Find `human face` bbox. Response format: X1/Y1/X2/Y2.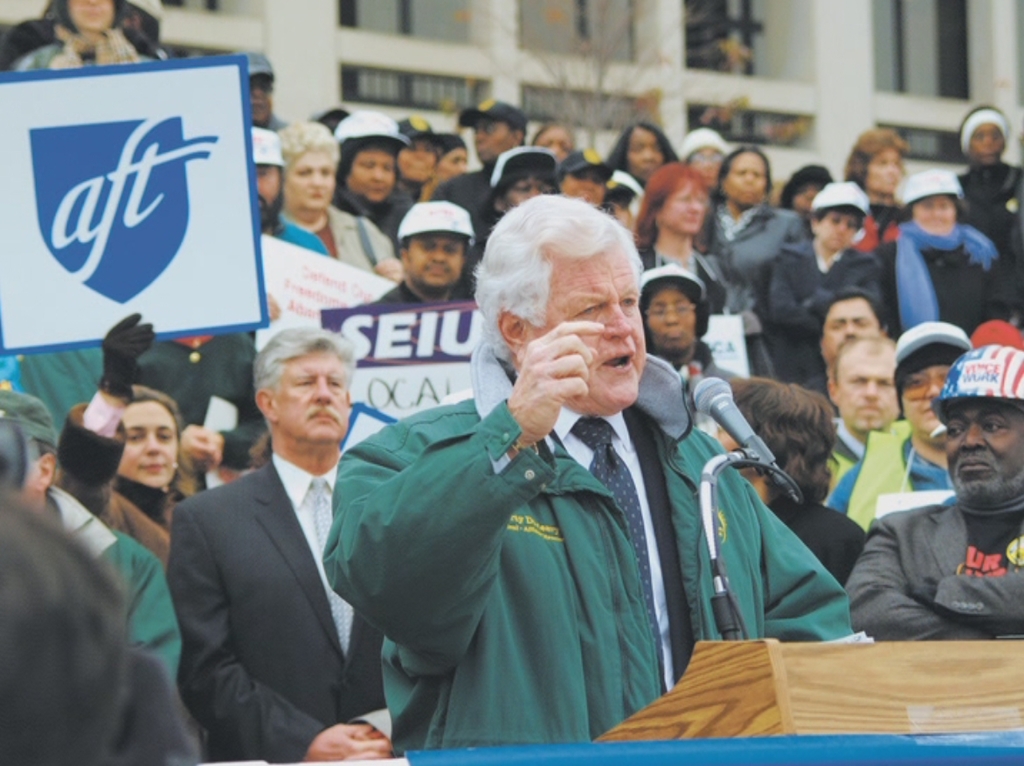
946/396/1023/504.
